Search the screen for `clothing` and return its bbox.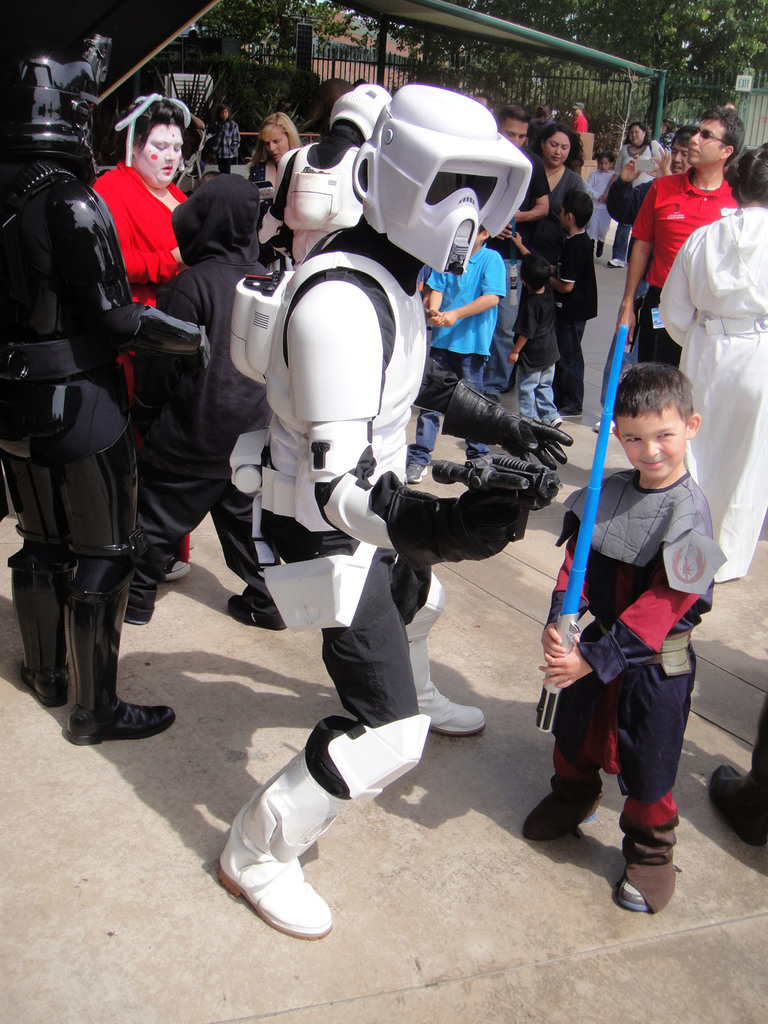
Found: [left=613, top=135, right=639, bottom=177].
